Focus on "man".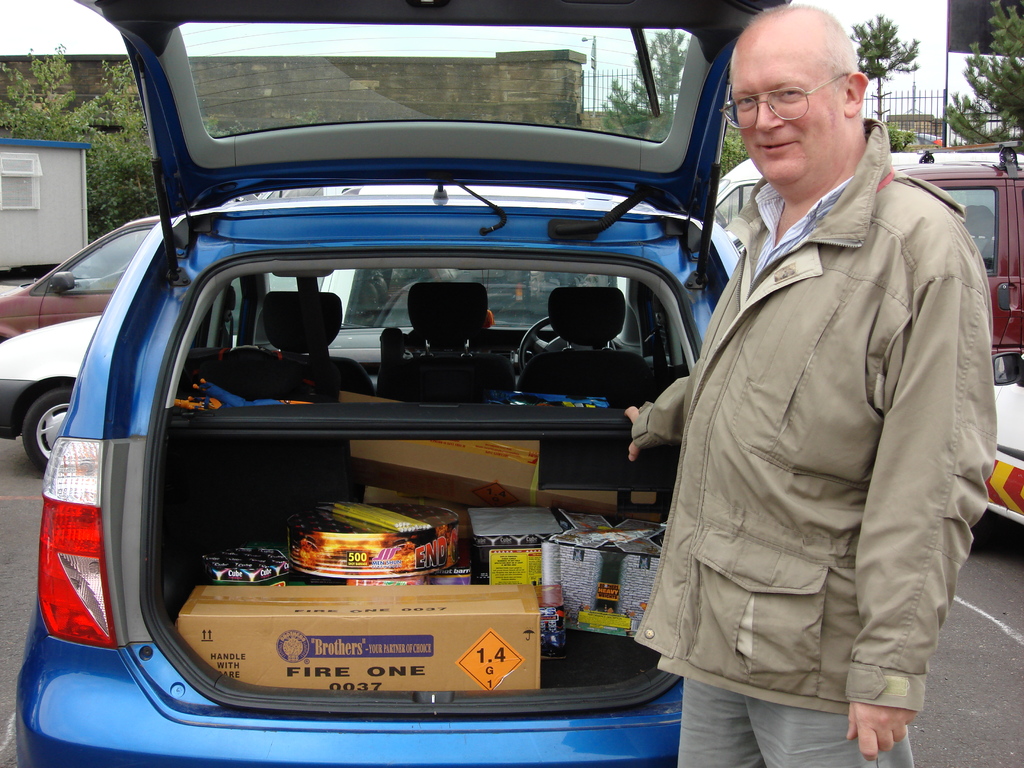
Focused at select_region(655, 0, 982, 765).
